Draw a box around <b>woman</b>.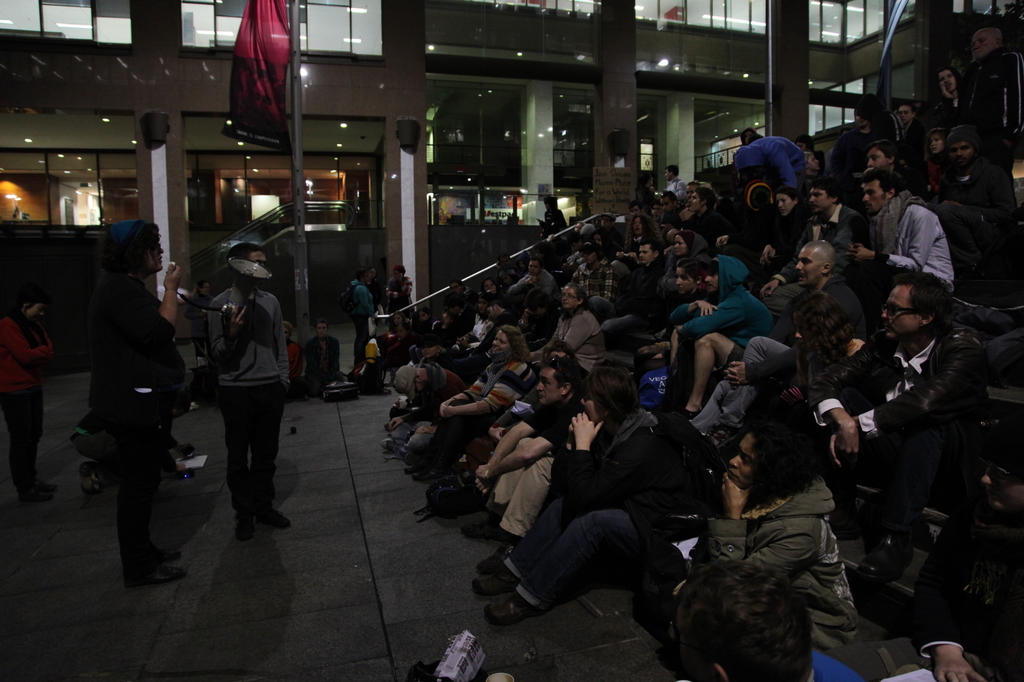
478,363,664,597.
